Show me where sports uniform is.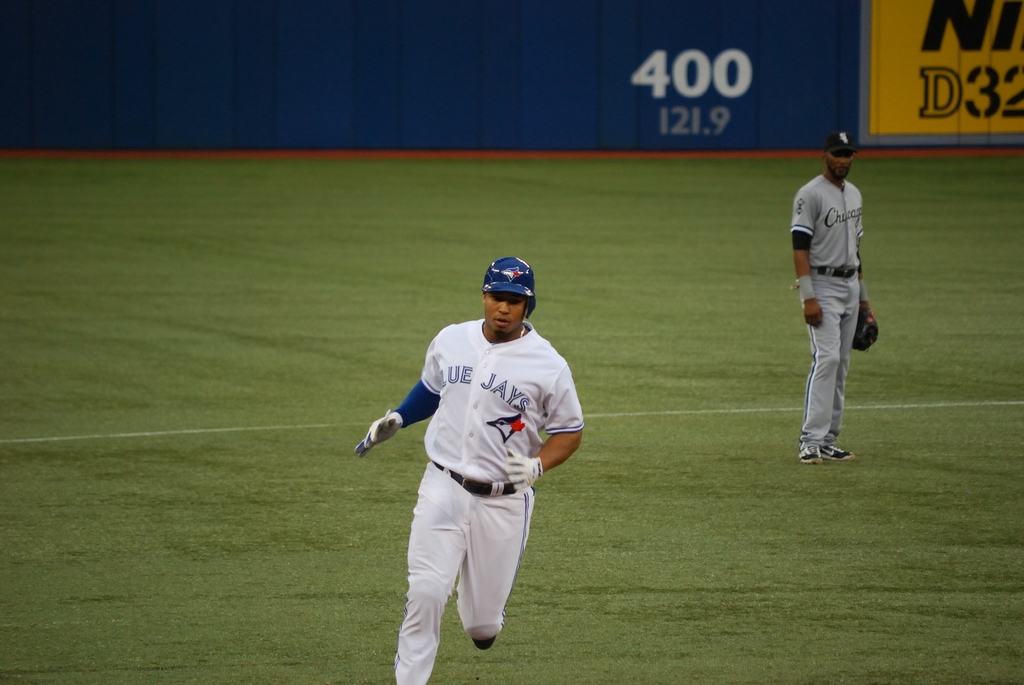
sports uniform is at box(792, 131, 880, 462).
